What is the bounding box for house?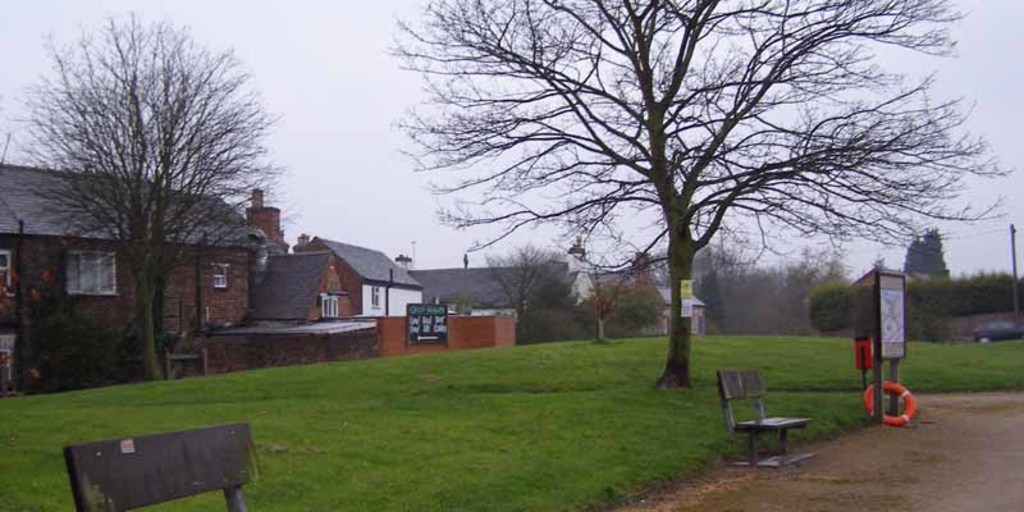
pyautogui.locateOnScreen(415, 256, 607, 338).
